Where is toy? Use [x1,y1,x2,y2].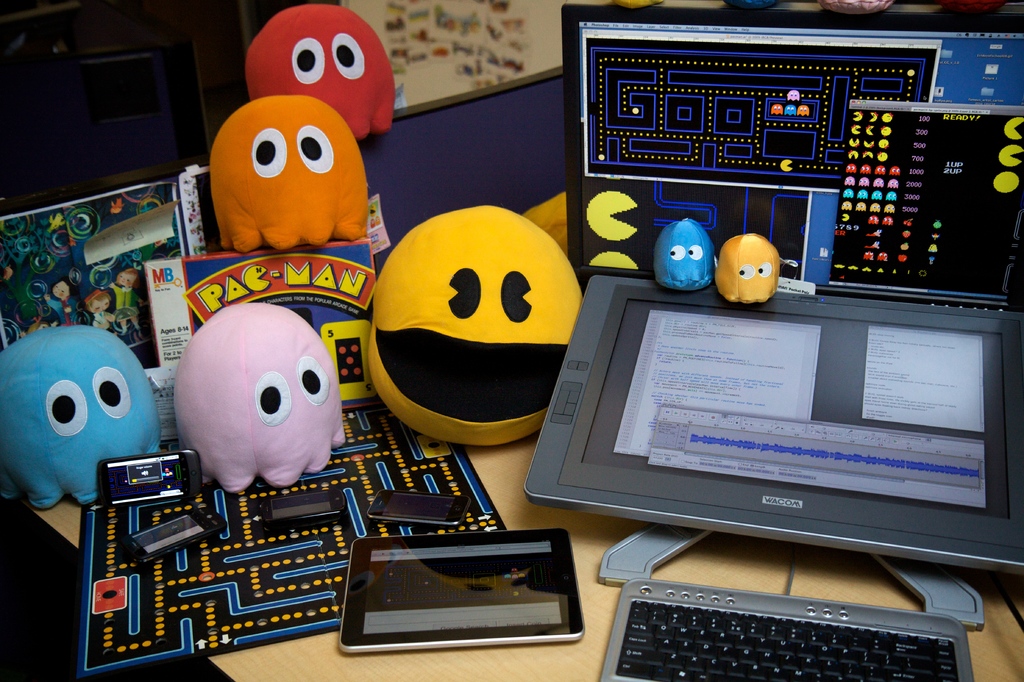
[653,218,714,287].
